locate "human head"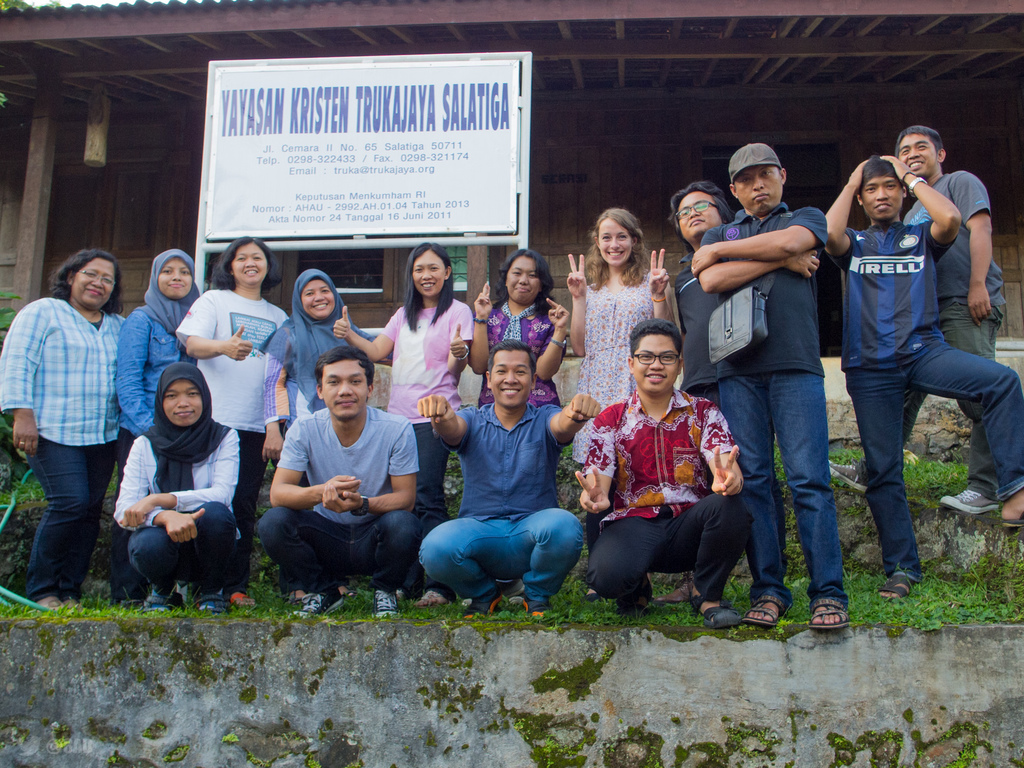
[627, 317, 684, 397]
